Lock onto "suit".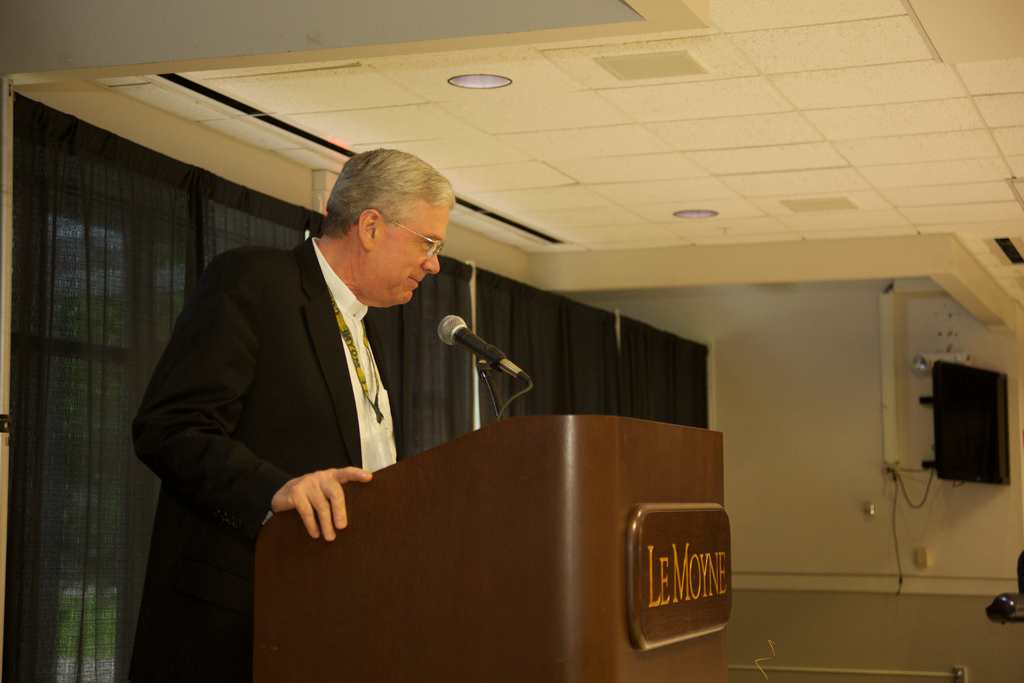
Locked: bbox=(142, 201, 627, 650).
